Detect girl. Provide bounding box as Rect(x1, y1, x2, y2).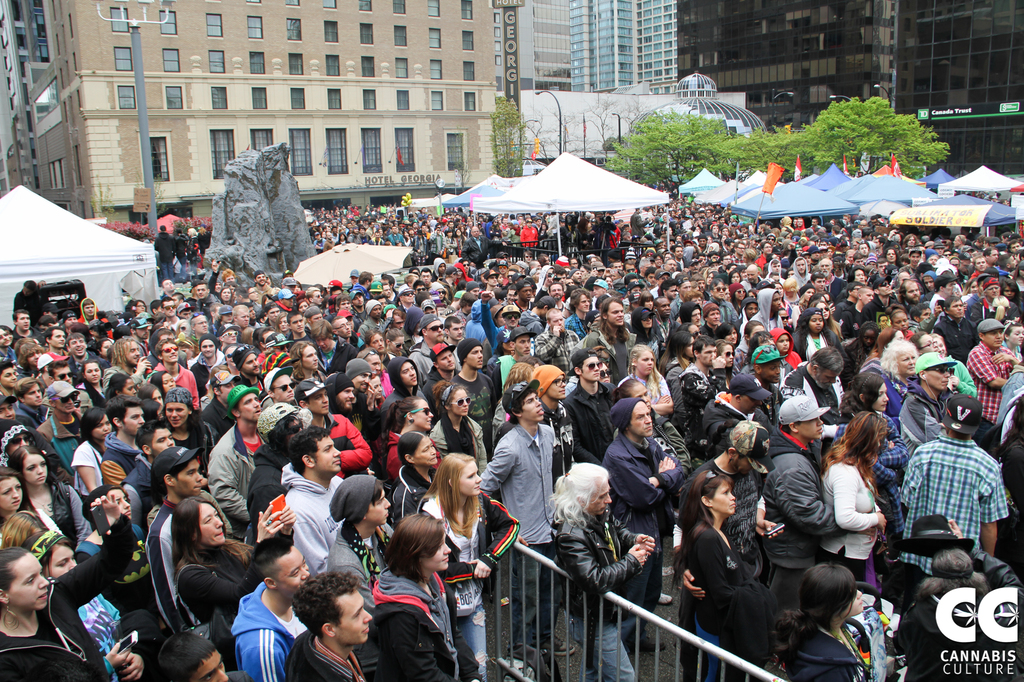
Rect(456, 230, 467, 251).
